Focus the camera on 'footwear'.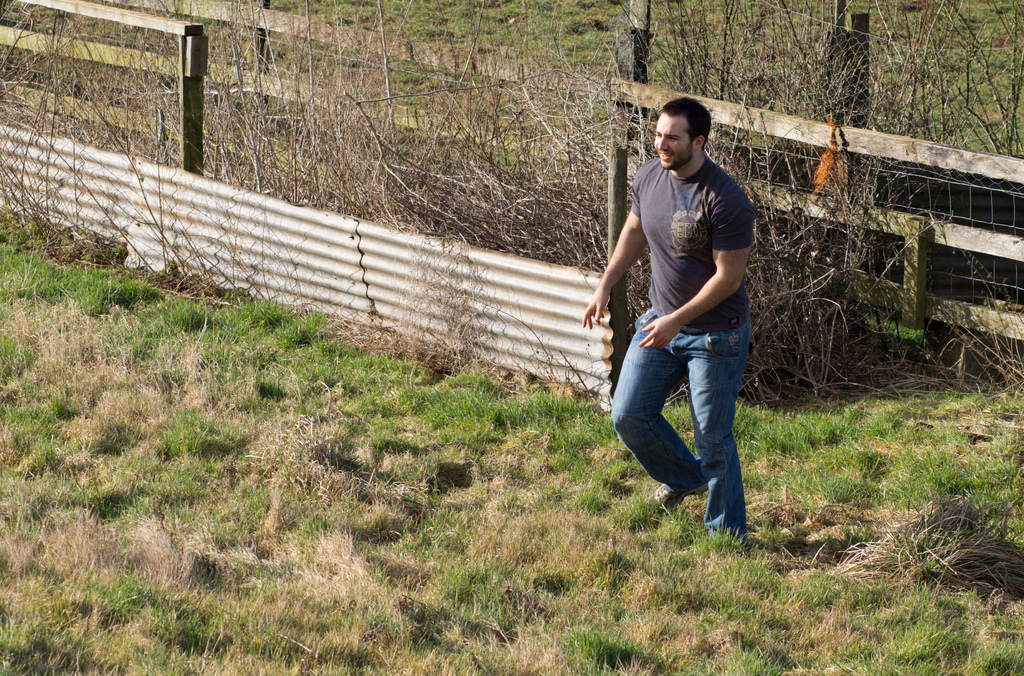
Focus region: (651, 481, 685, 516).
